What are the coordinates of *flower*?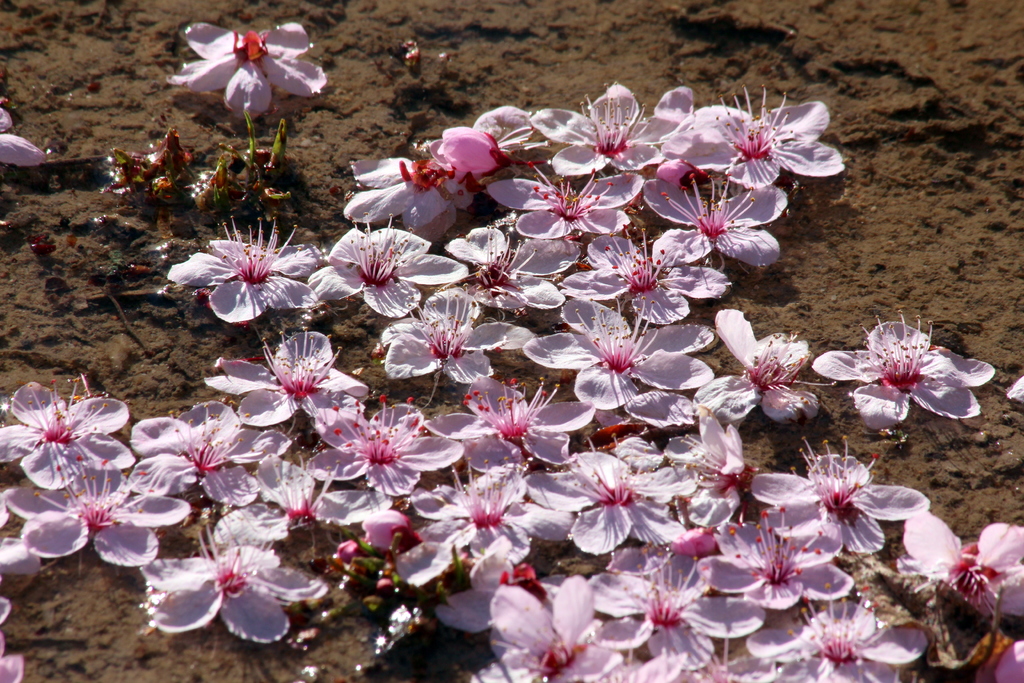
(left=0, top=511, right=49, bottom=597).
